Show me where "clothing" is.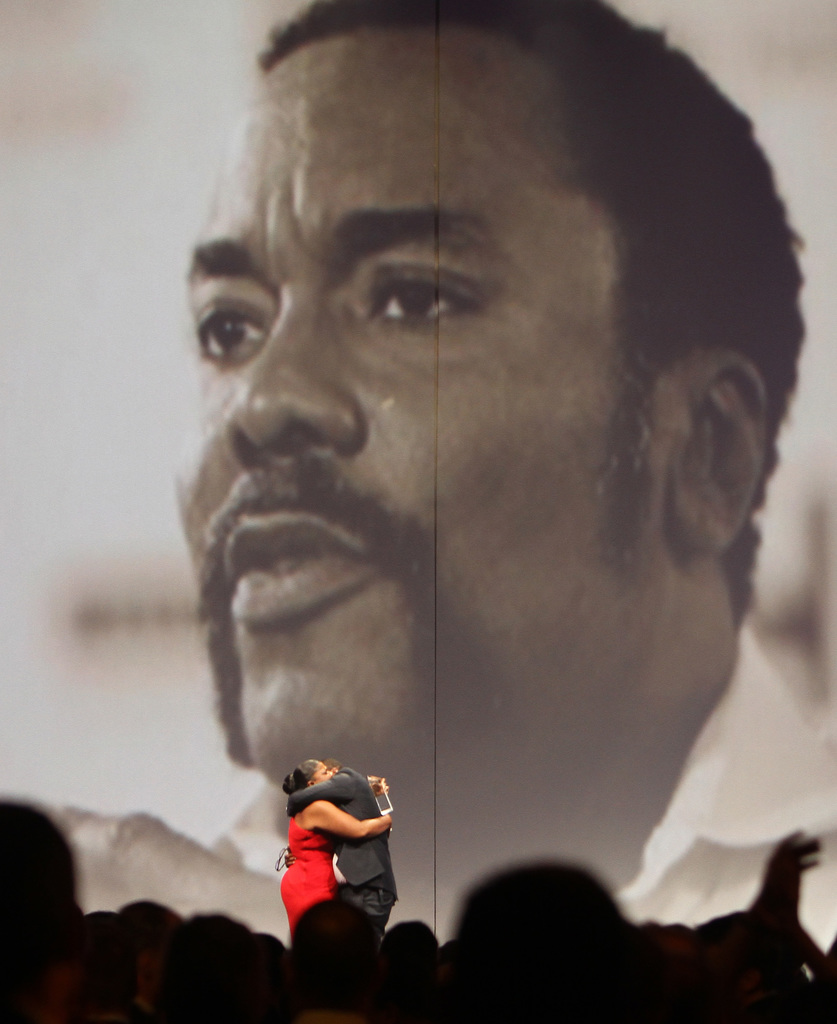
"clothing" is at pyautogui.locateOnScreen(209, 618, 836, 979).
